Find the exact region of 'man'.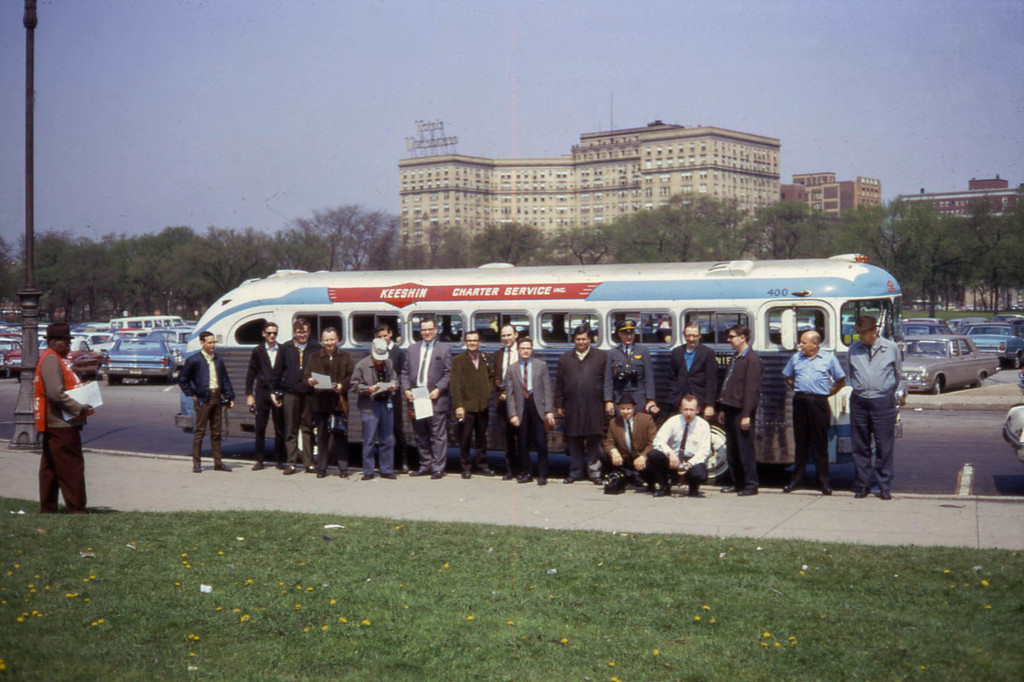
Exact region: rect(840, 310, 915, 497).
